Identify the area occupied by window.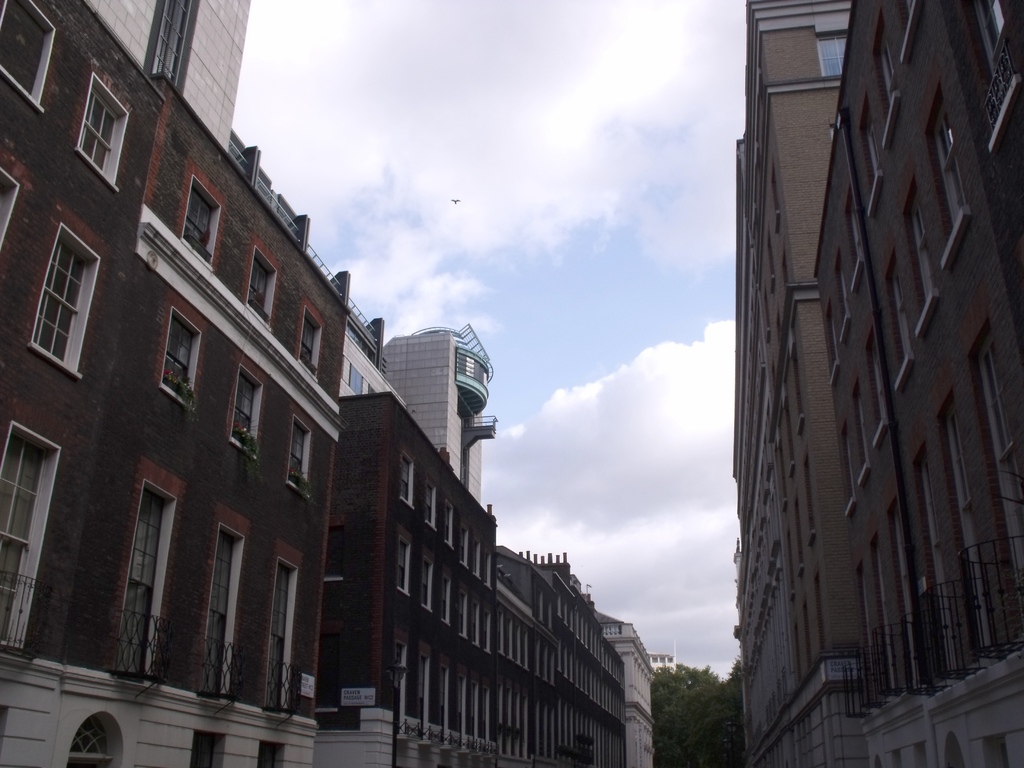
Area: (0,431,52,648).
